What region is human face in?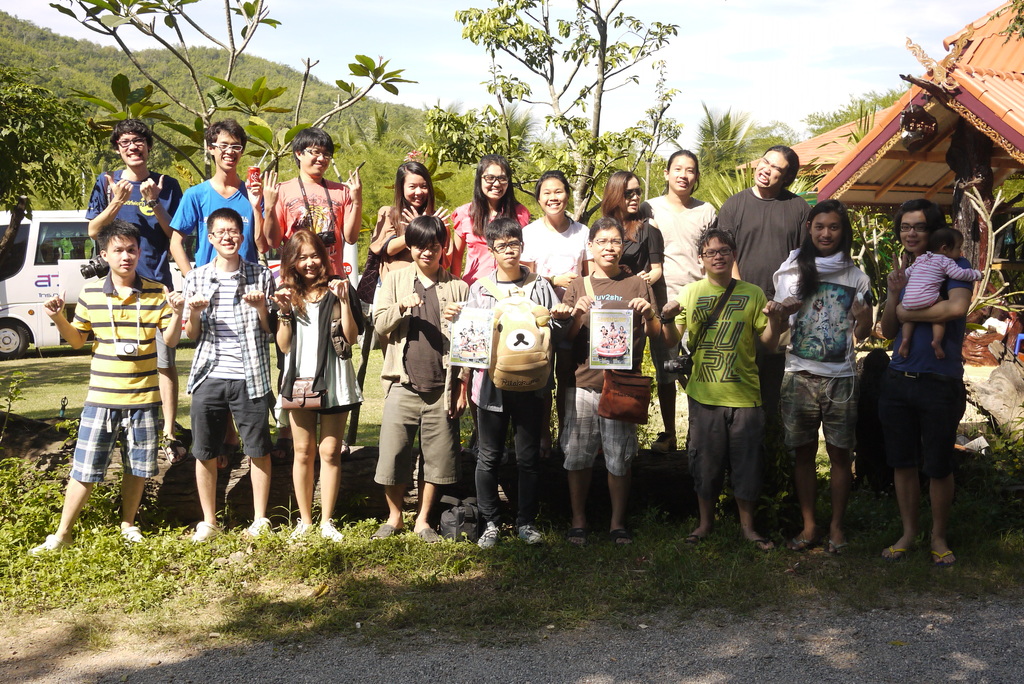
region(703, 235, 733, 272).
